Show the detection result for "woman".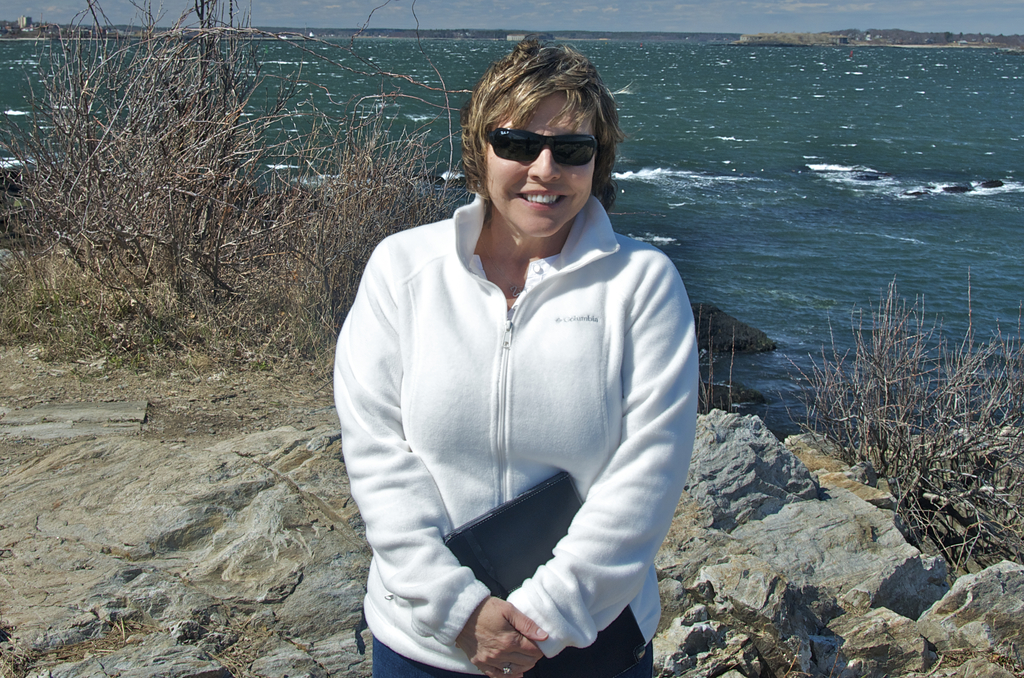
(x1=324, y1=50, x2=698, y2=677).
